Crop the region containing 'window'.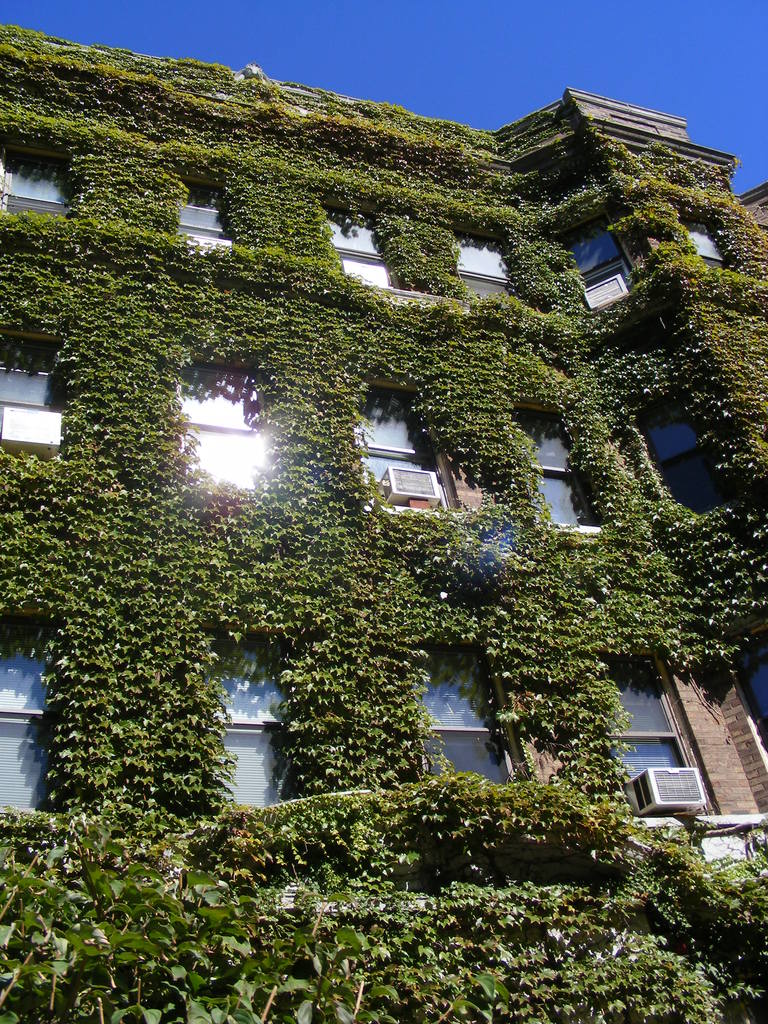
Crop region: <box>455,207,532,316</box>.
